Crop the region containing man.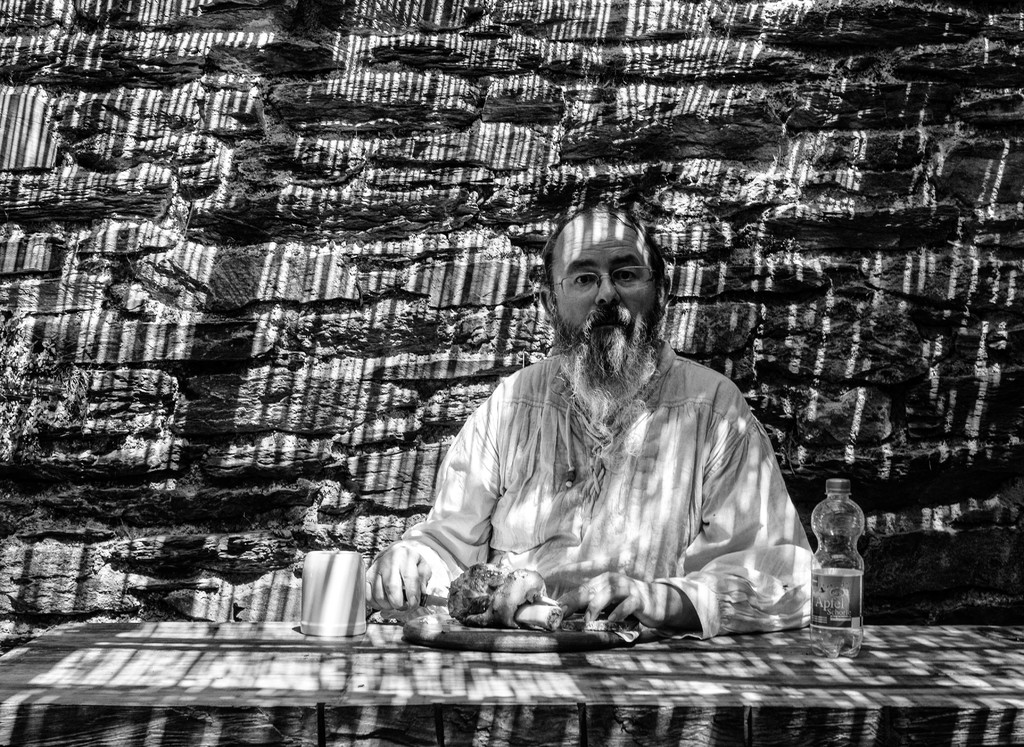
Crop region: <region>416, 213, 799, 653</region>.
